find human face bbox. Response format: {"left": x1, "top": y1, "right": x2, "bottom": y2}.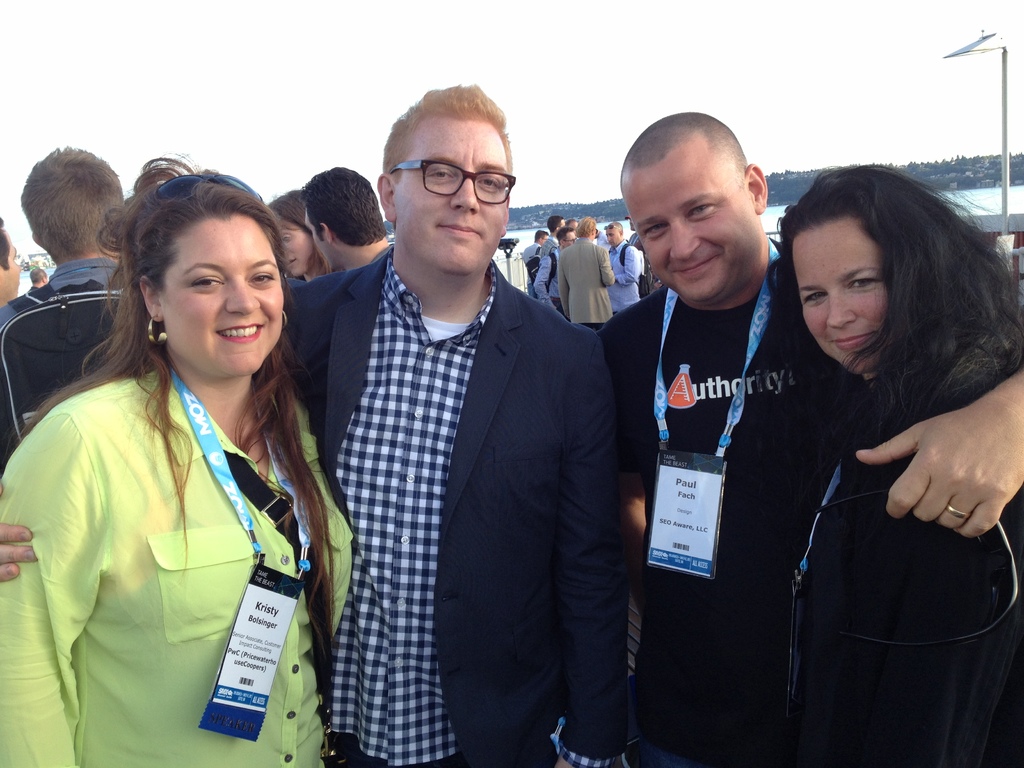
{"left": 785, "top": 225, "right": 887, "bottom": 379}.
